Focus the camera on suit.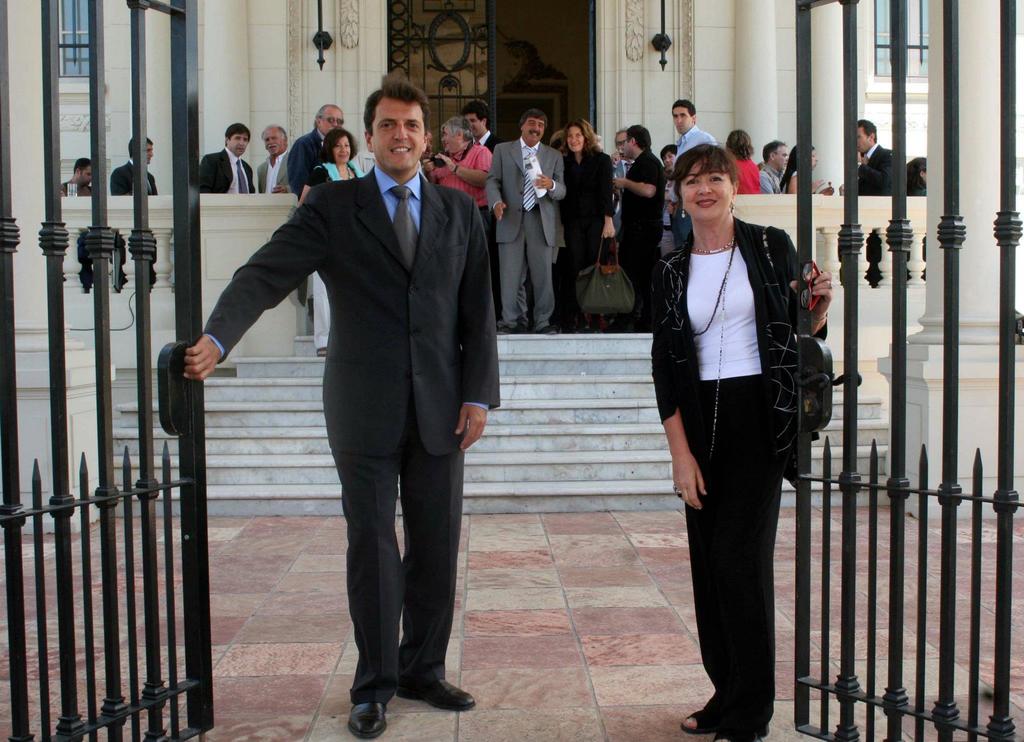
Focus region: <region>290, 126, 337, 190</region>.
